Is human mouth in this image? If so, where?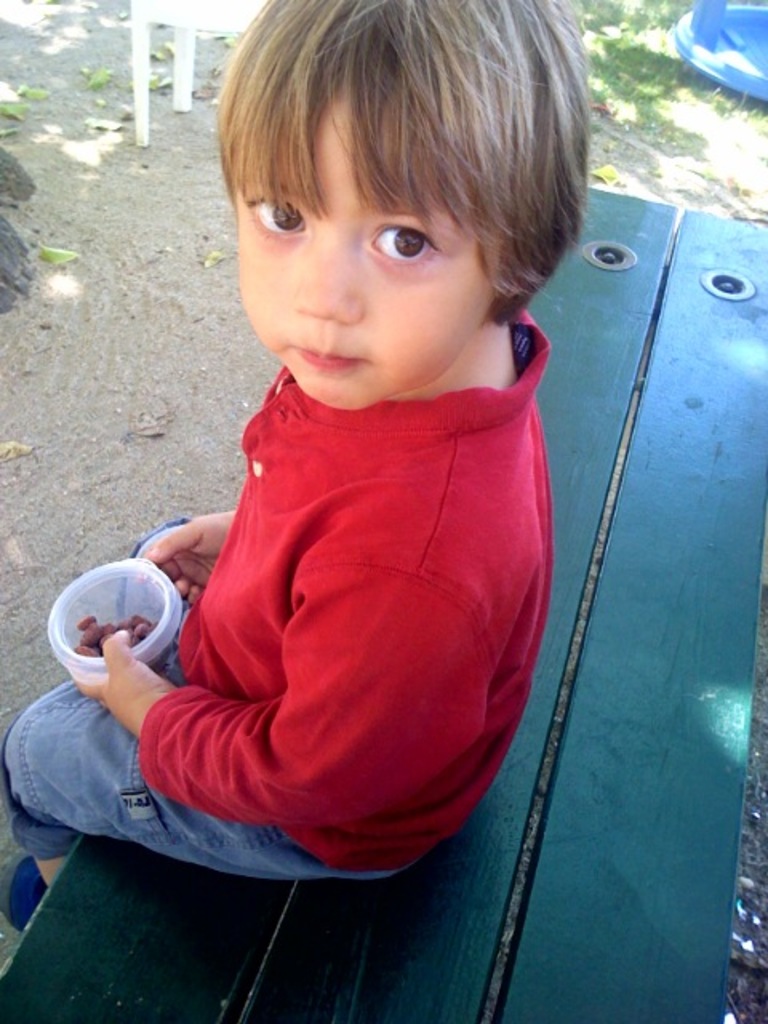
Yes, at [x1=286, y1=336, x2=371, y2=378].
